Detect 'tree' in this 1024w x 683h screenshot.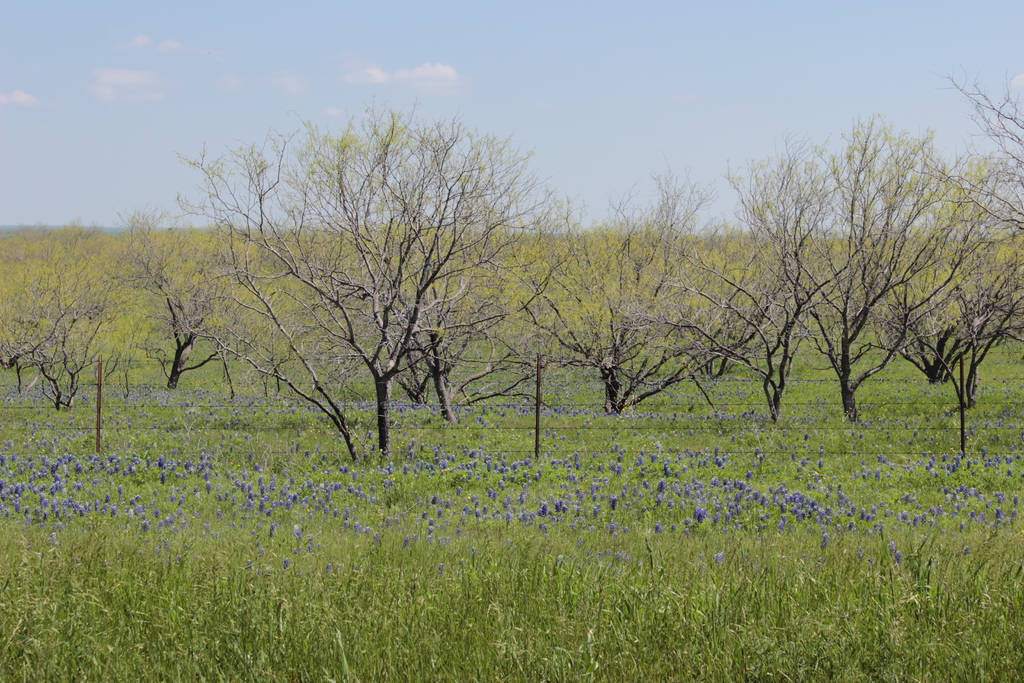
Detection: detection(220, 224, 347, 404).
